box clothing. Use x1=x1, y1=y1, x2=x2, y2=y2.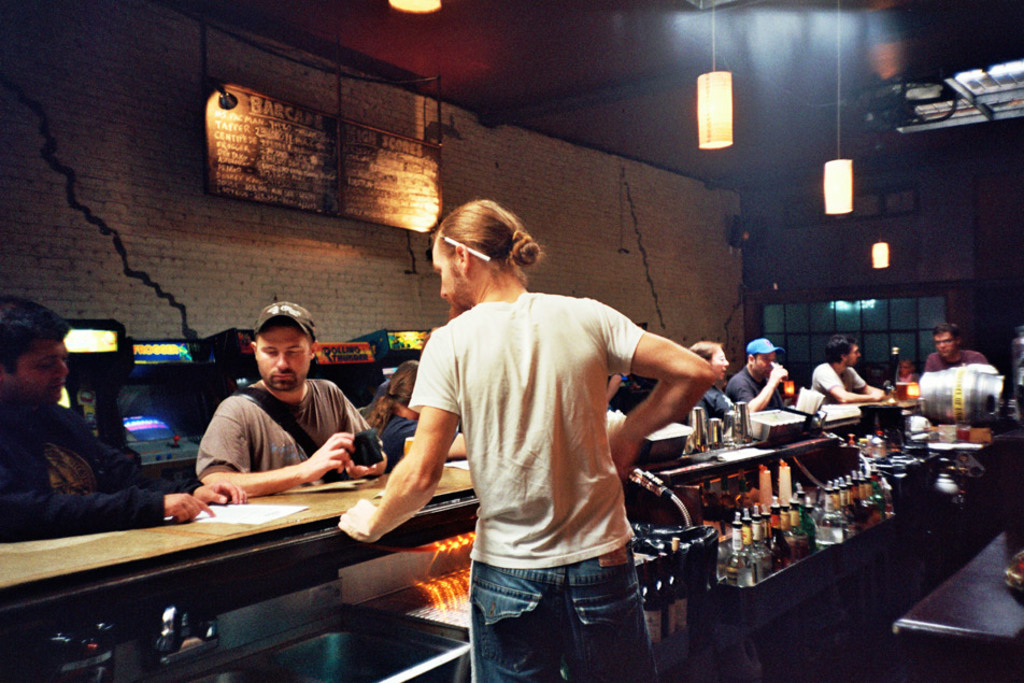
x1=358, y1=385, x2=466, y2=464.
